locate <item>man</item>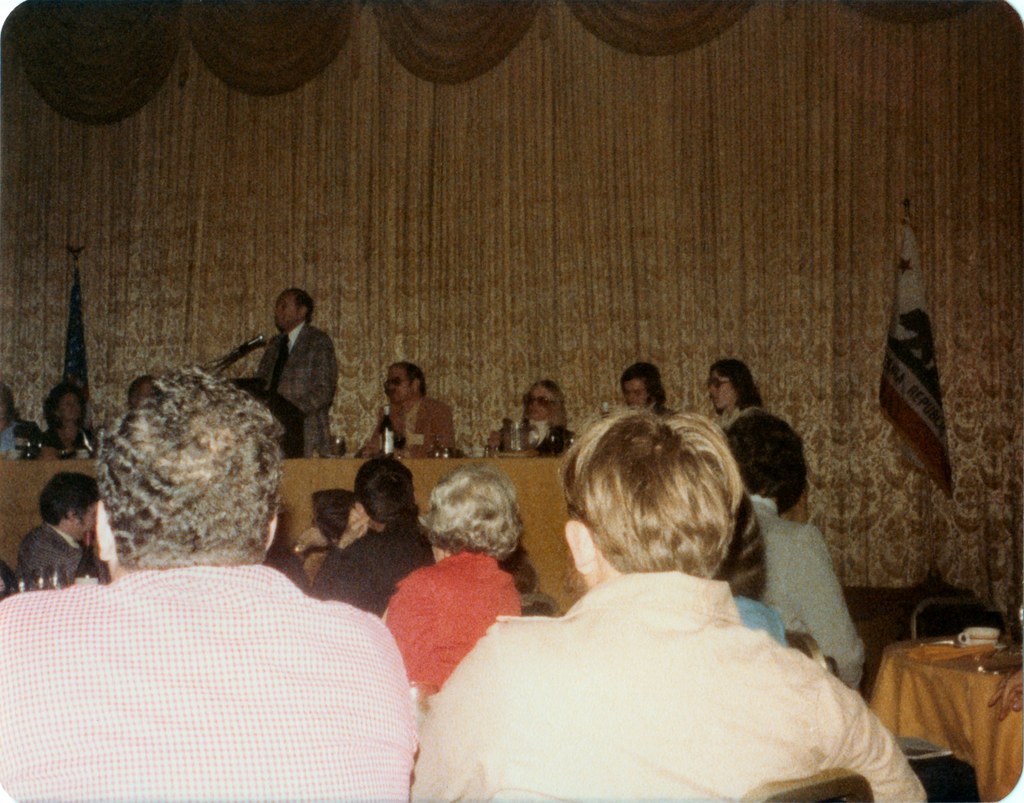
x1=310 y1=452 x2=438 y2=622
